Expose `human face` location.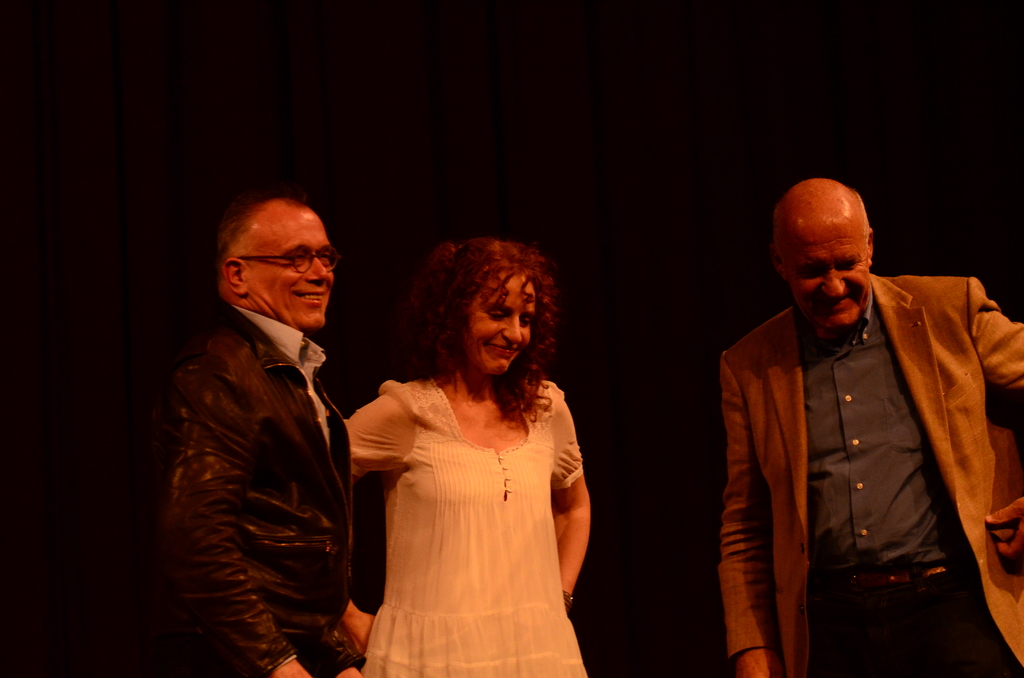
Exposed at left=460, top=275, right=538, bottom=380.
